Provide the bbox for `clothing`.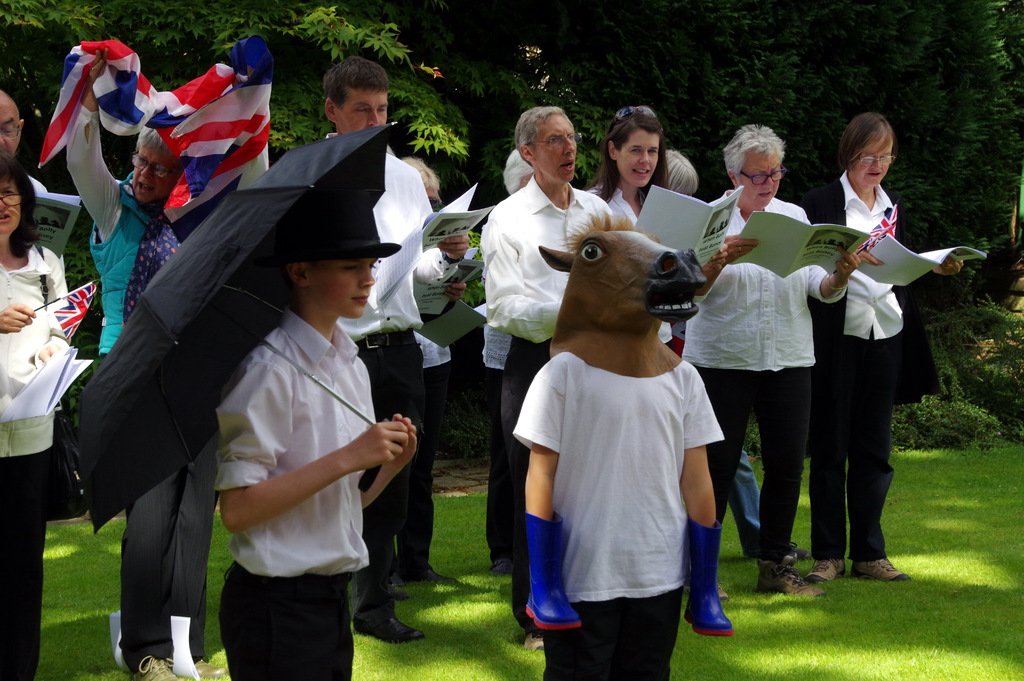
833, 170, 902, 342.
